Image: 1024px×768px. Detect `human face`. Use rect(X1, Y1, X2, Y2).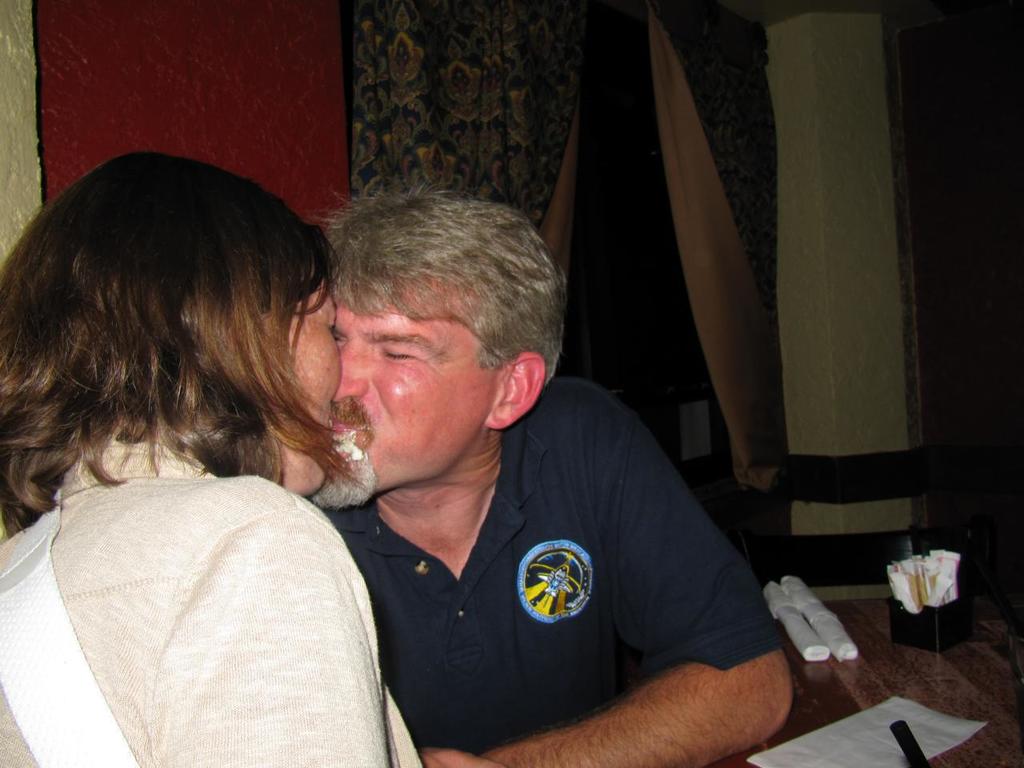
rect(310, 280, 502, 504).
